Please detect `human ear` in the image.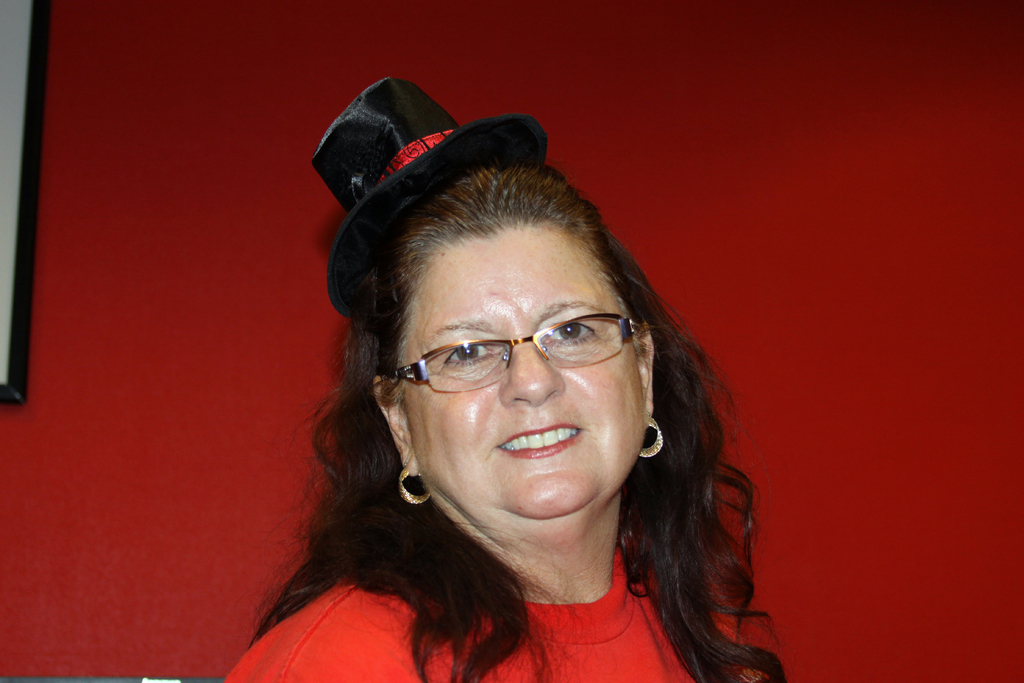
(left=375, top=377, right=419, bottom=473).
